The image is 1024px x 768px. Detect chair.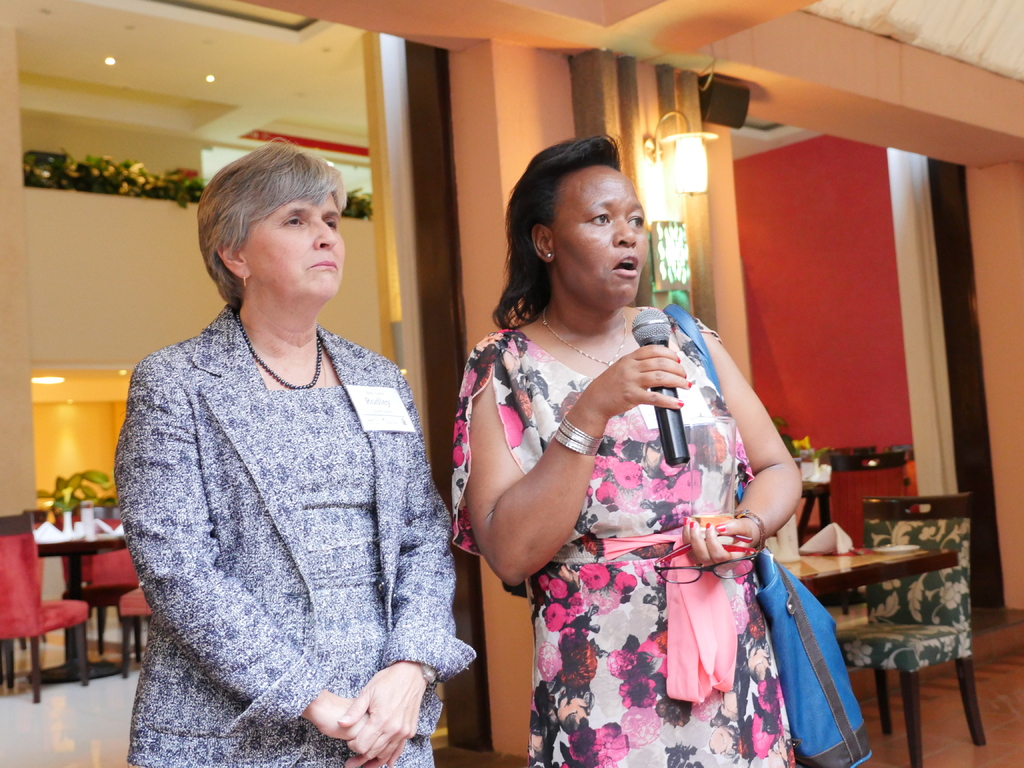
Detection: locate(791, 500, 994, 767).
